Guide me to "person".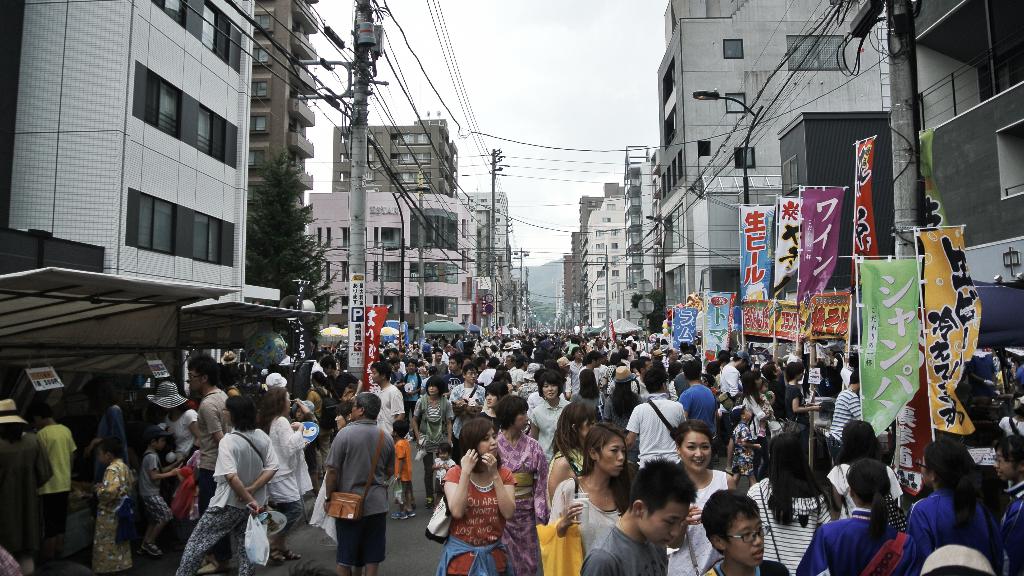
Guidance: {"x1": 400, "y1": 368, "x2": 455, "y2": 507}.
